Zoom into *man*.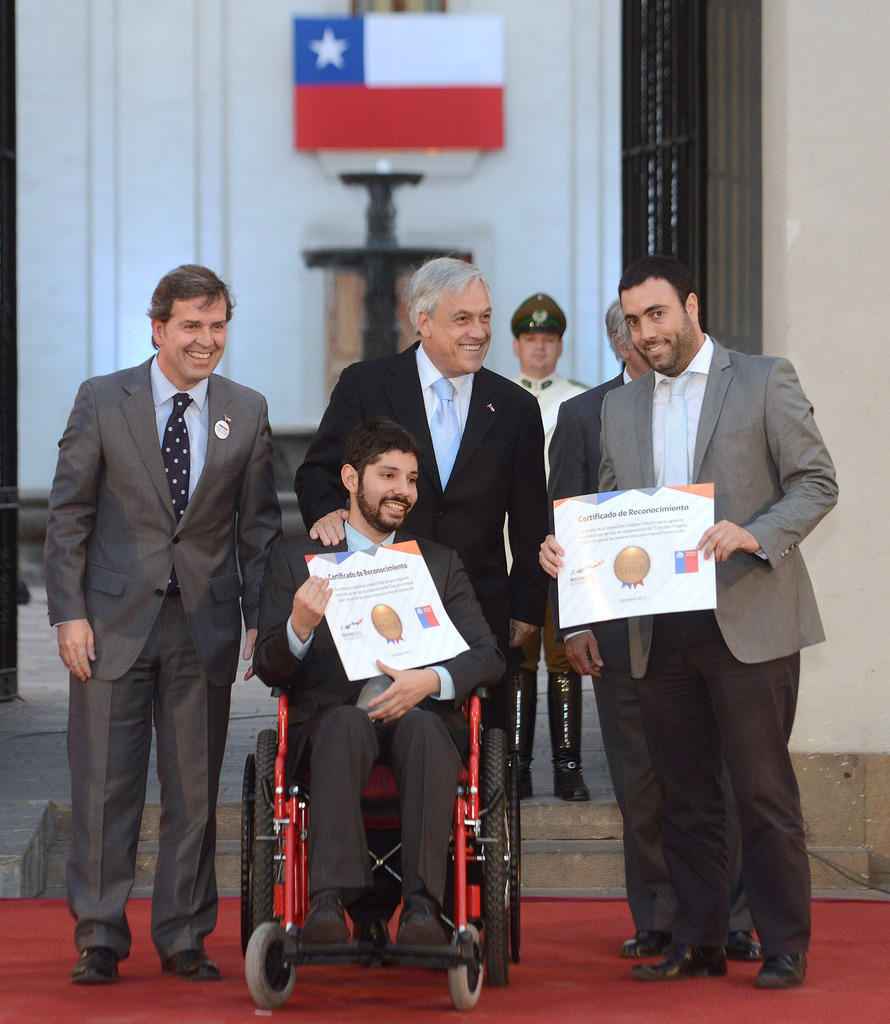
Zoom target: bbox=(526, 289, 761, 975).
